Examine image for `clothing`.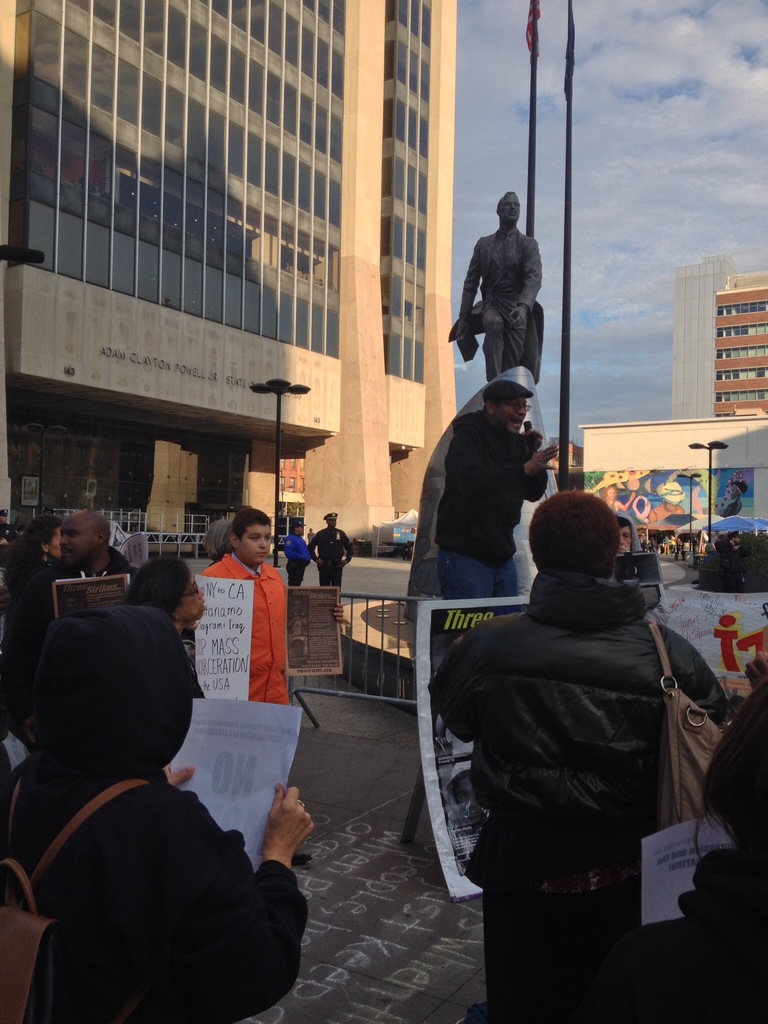
Examination result: <bbox>280, 529, 306, 580</bbox>.
